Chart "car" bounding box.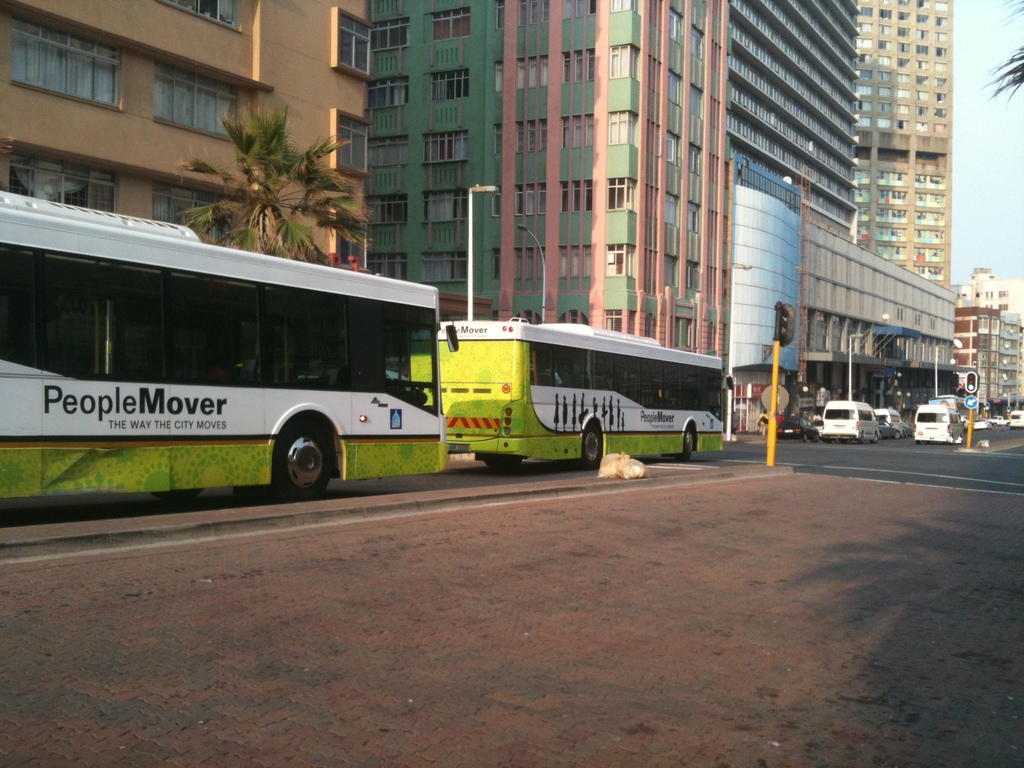
Charted: <region>969, 415, 995, 435</region>.
